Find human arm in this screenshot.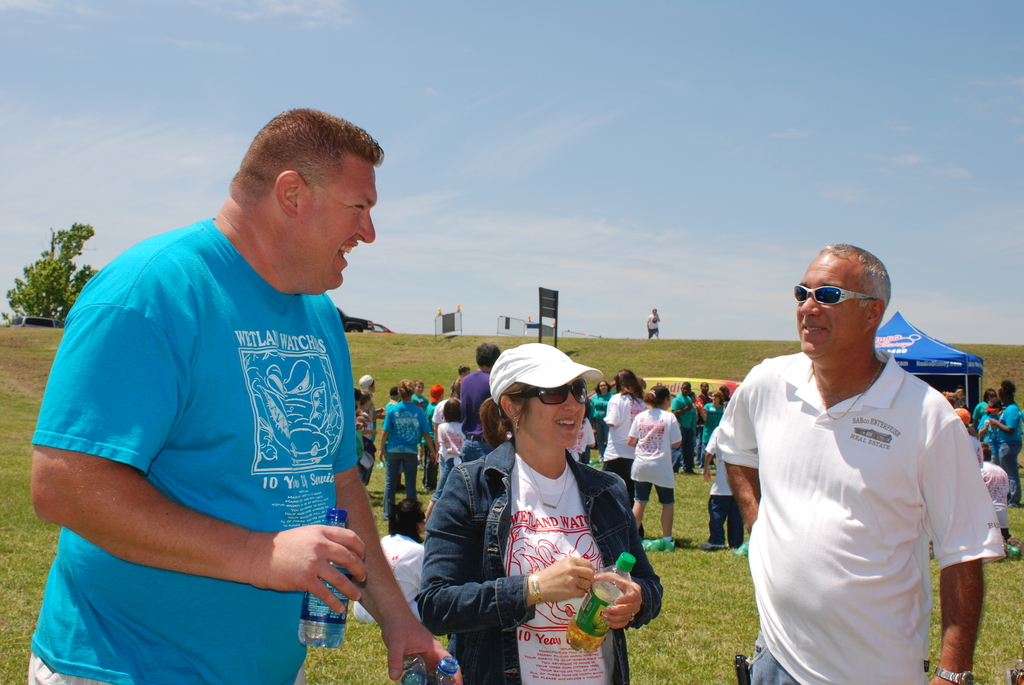
The bounding box for human arm is (625, 408, 641, 448).
